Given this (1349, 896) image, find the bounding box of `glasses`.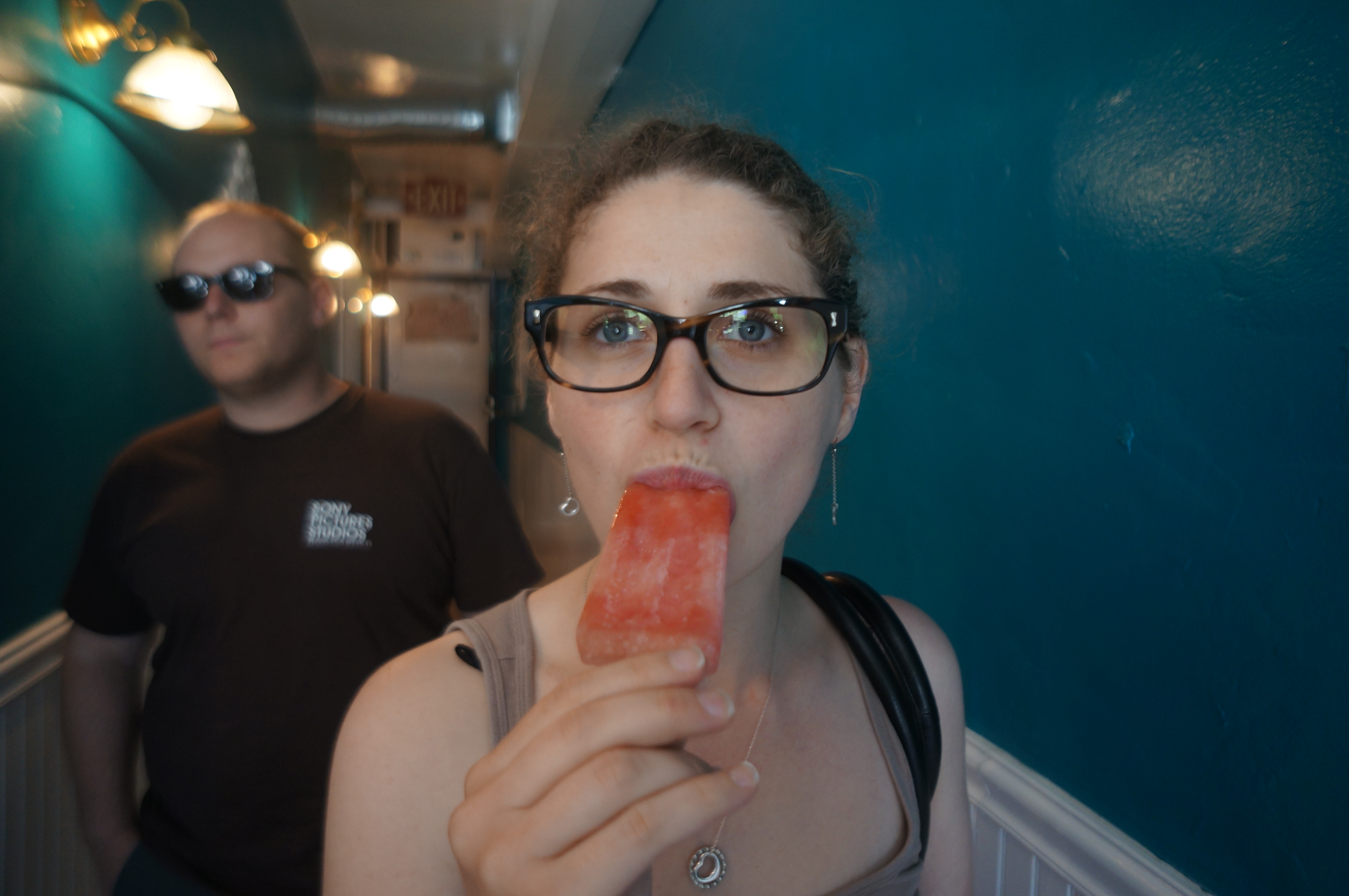
{"x1": 141, "y1": 80, "x2": 235, "y2": 109}.
